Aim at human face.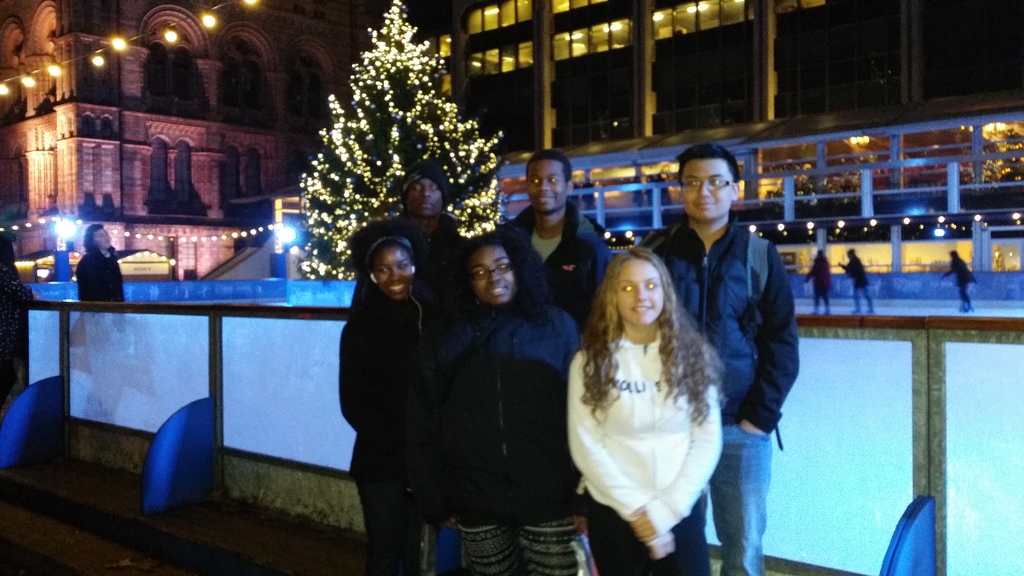
Aimed at [x1=618, y1=263, x2=664, y2=326].
